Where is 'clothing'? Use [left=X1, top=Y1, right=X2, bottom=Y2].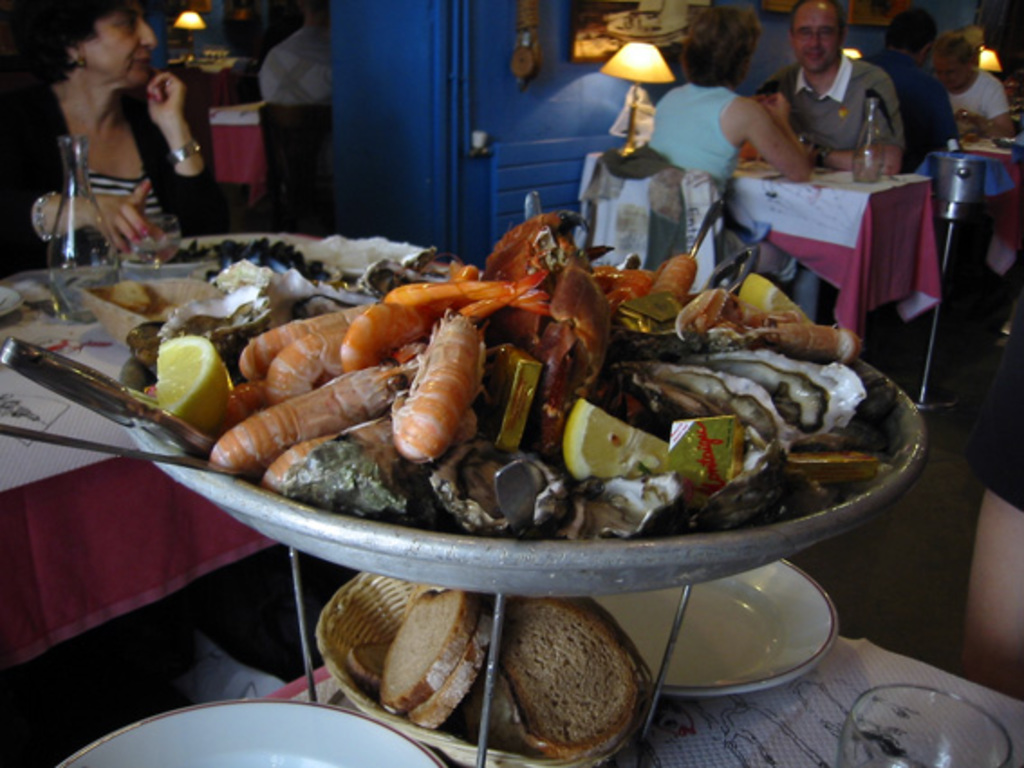
[left=25, top=42, right=182, bottom=240].
